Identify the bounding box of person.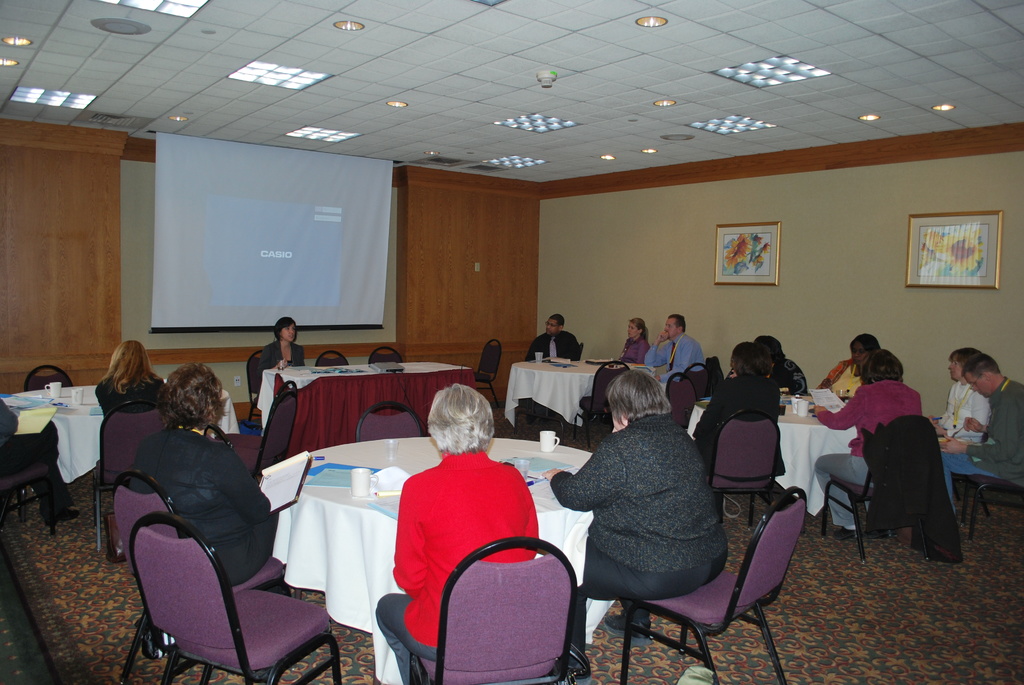
box=[525, 313, 582, 365].
